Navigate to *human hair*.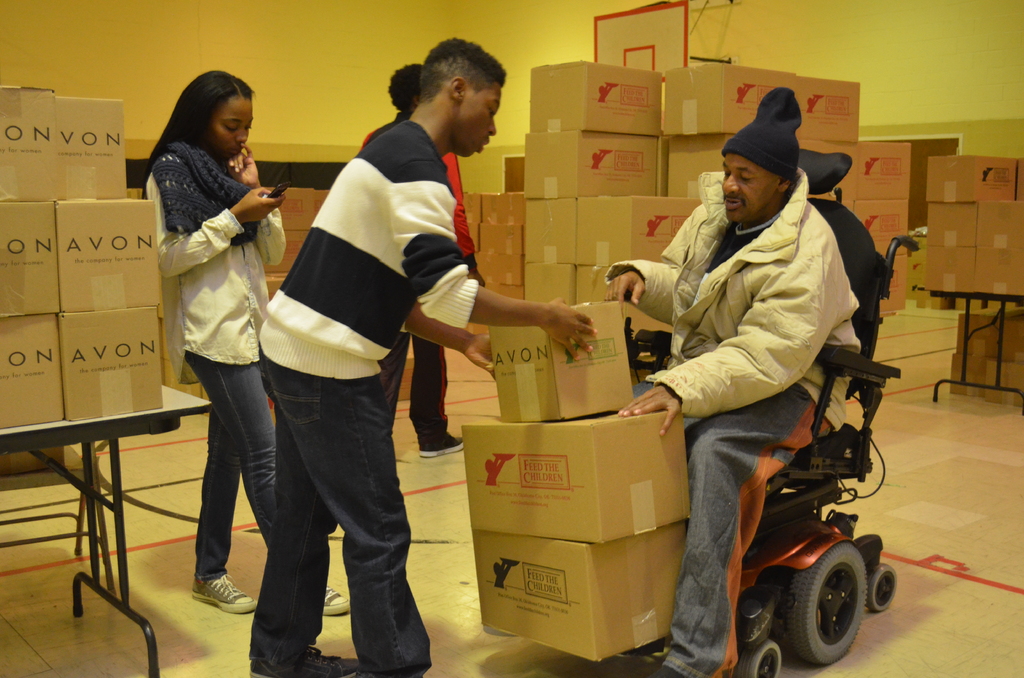
Navigation target: bbox(150, 72, 241, 156).
